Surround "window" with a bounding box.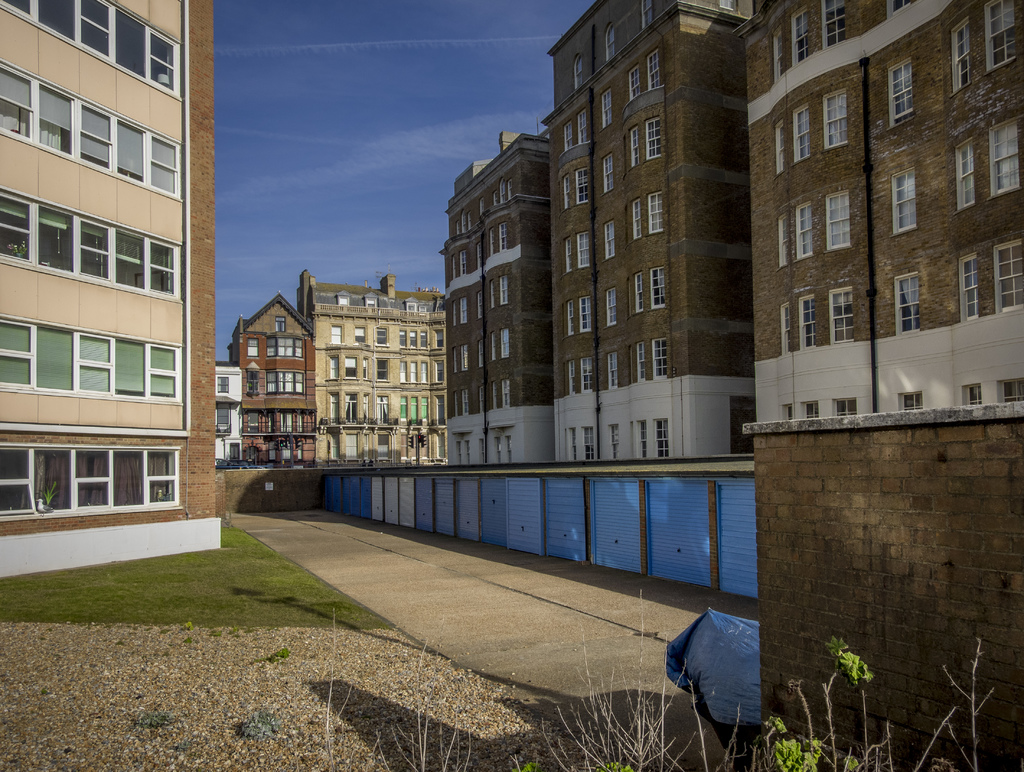
Rect(572, 54, 580, 86).
